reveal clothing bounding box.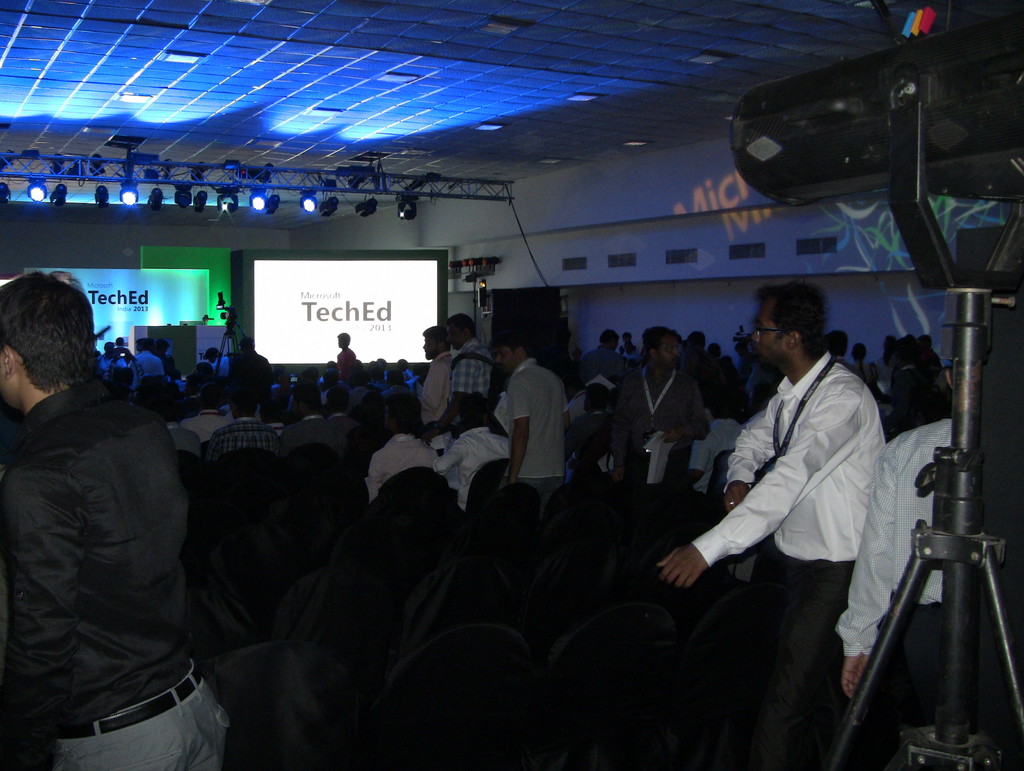
Revealed: Rect(111, 341, 138, 356).
